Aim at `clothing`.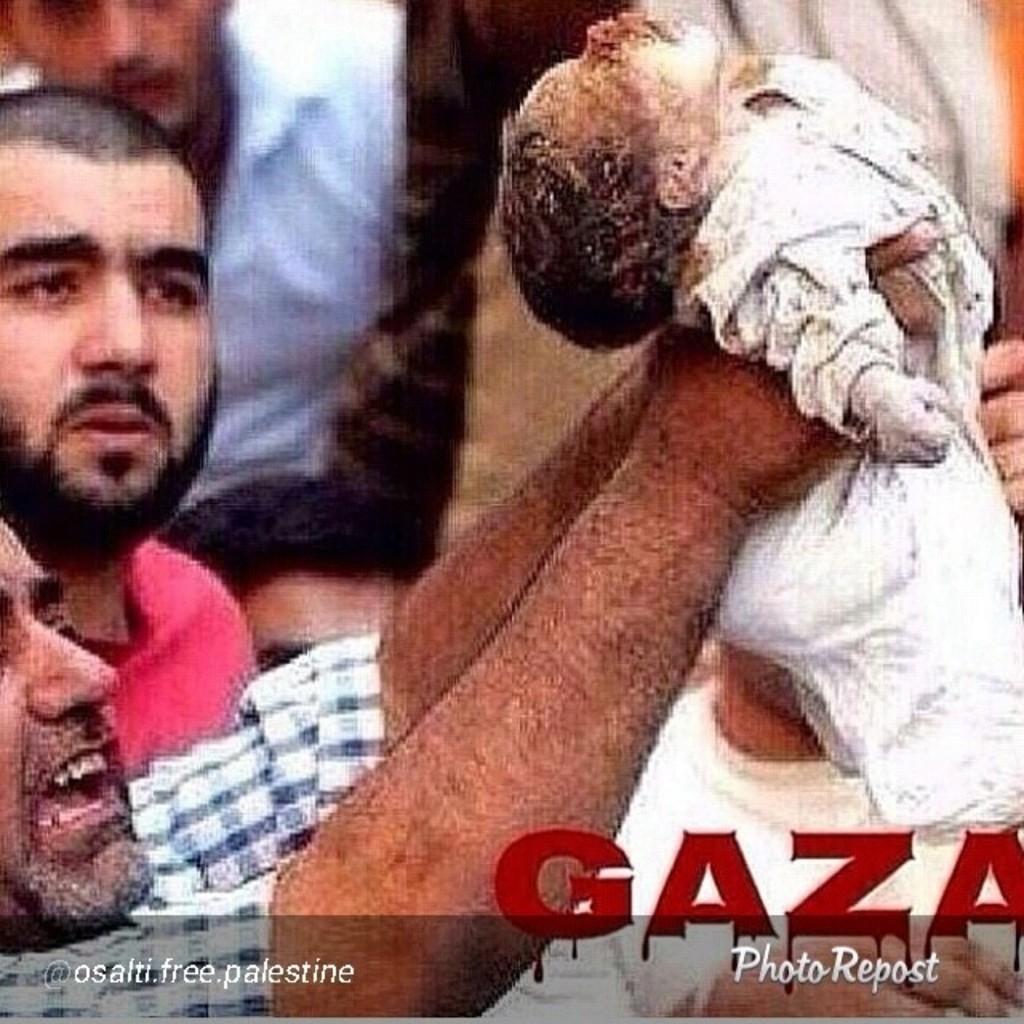
Aimed at {"left": 0, "top": 5, "right": 410, "bottom": 502}.
